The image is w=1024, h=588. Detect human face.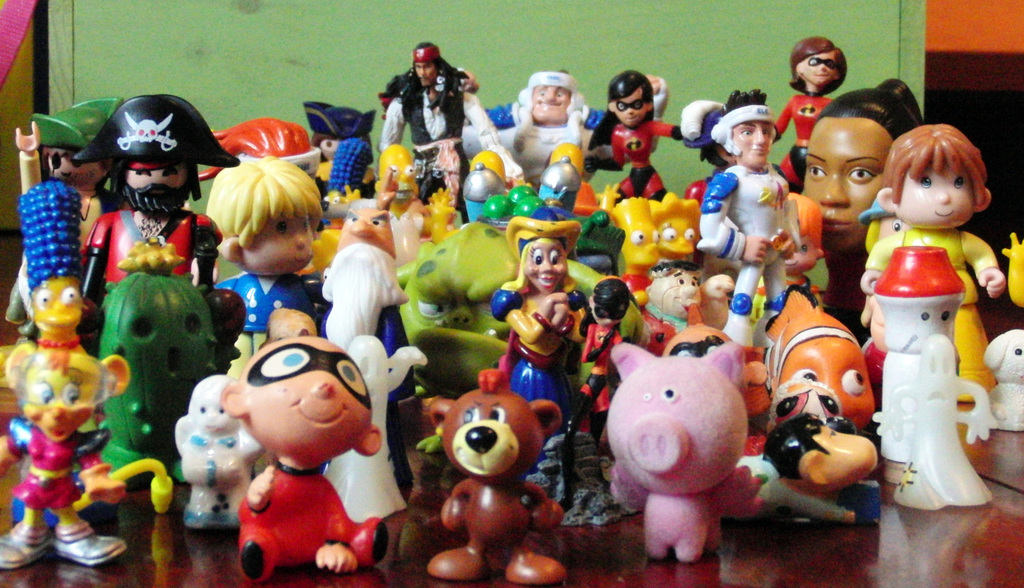
Detection: box=[321, 140, 340, 161].
